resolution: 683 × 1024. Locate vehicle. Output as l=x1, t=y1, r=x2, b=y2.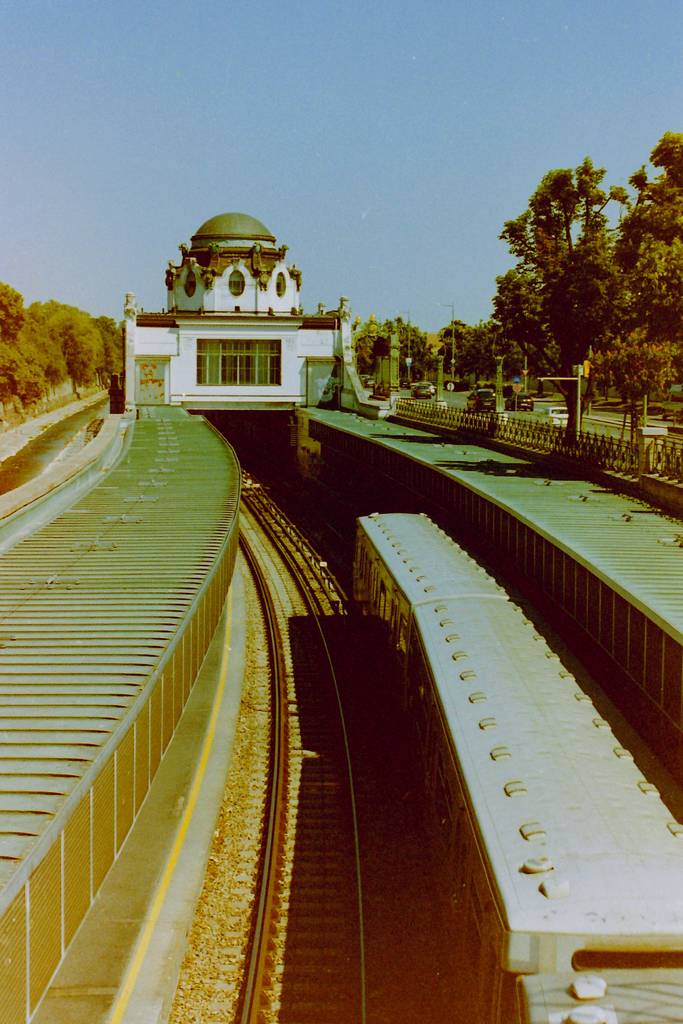
l=502, t=390, r=532, b=410.
